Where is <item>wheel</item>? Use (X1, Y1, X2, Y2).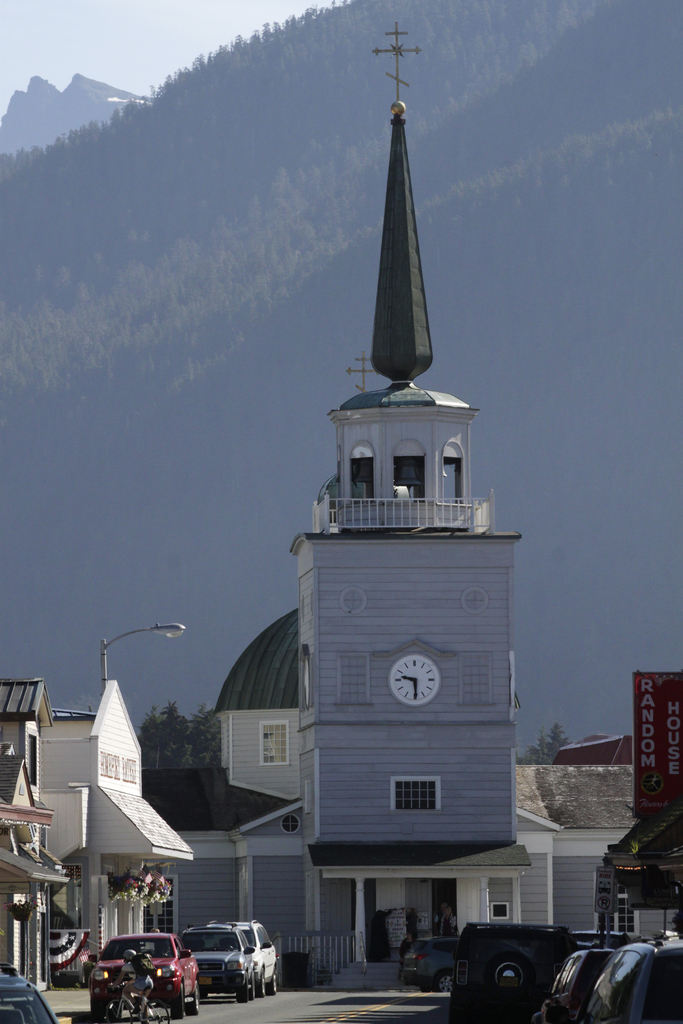
(268, 970, 276, 994).
